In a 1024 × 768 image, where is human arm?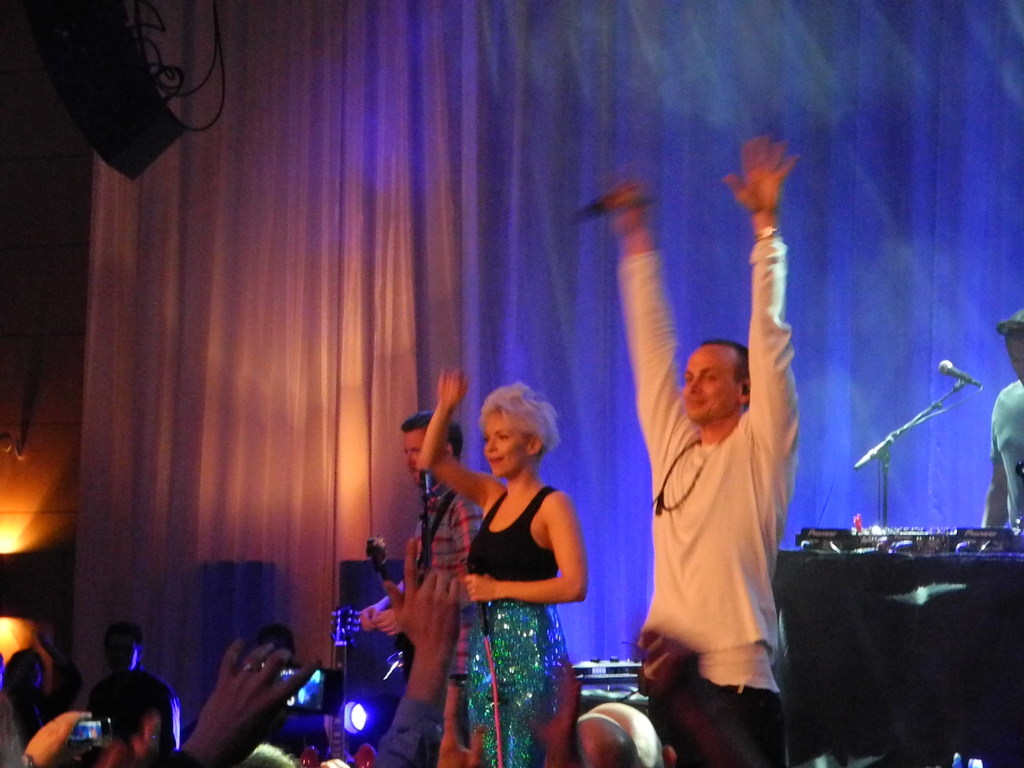
l=980, t=392, r=1020, b=532.
